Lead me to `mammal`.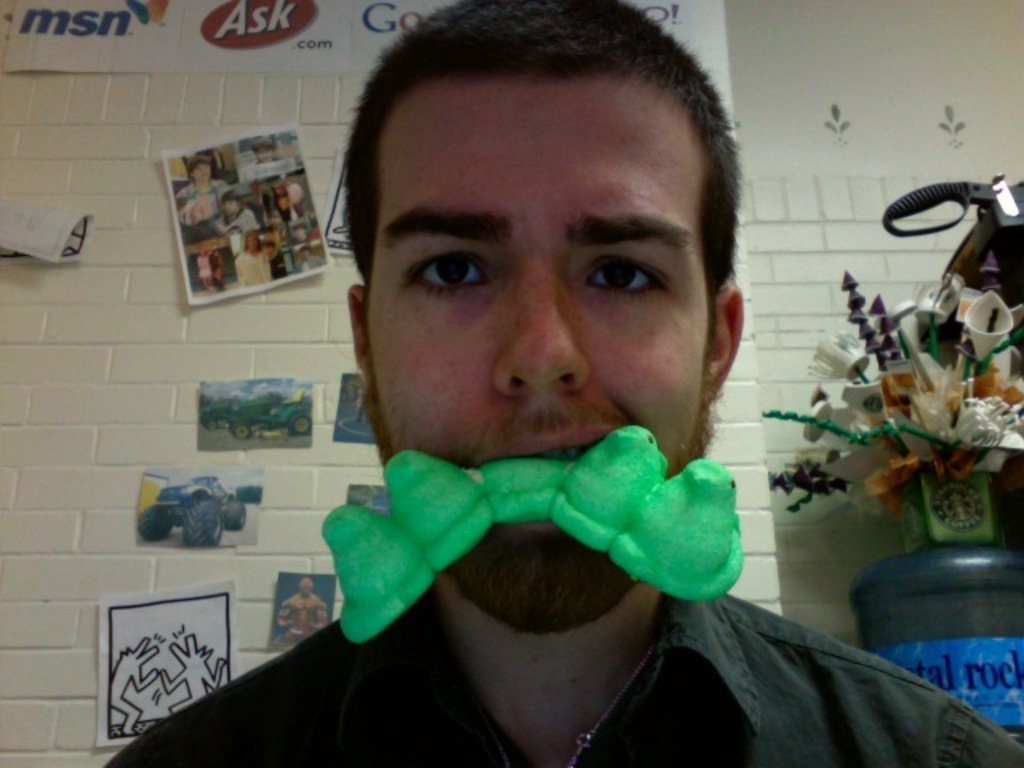
Lead to (270,179,317,219).
